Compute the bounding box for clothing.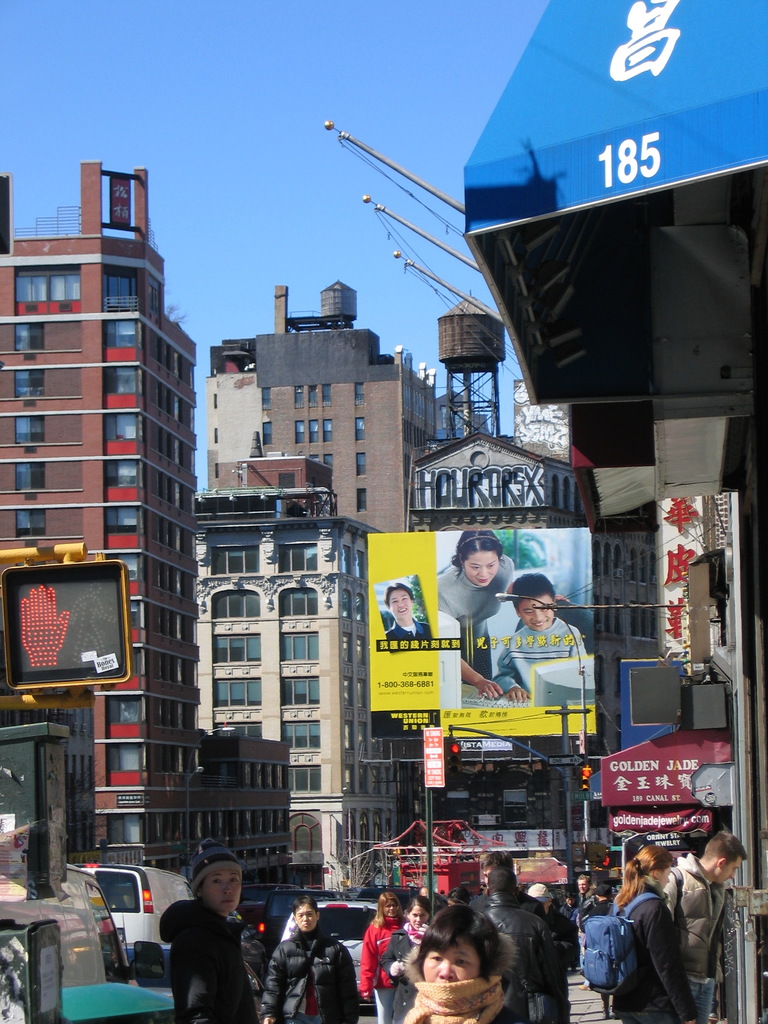
{"left": 353, "top": 912, "right": 406, "bottom": 1022}.
